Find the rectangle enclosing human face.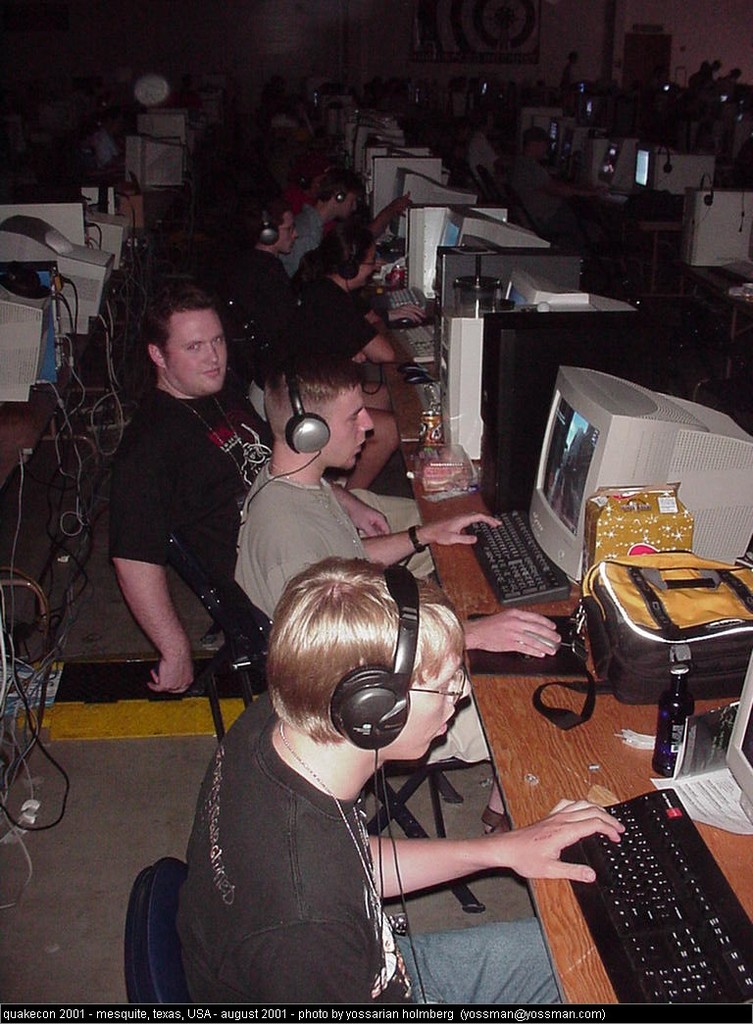
{"left": 388, "top": 657, "right": 459, "bottom": 765}.
